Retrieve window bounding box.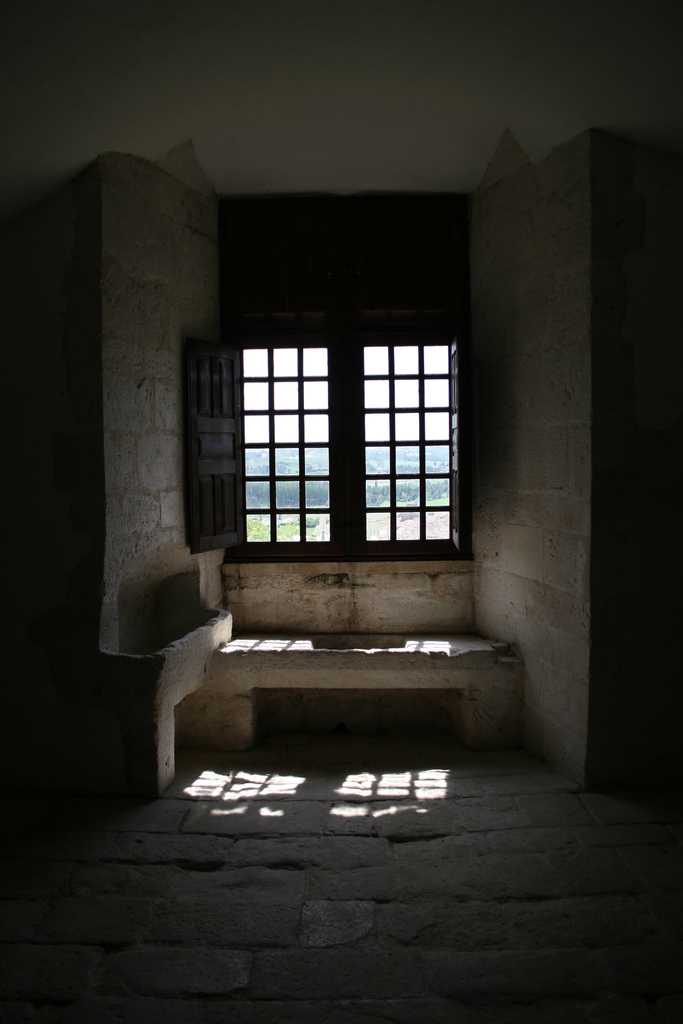
Bounding box: Rect(243, 321, 329, 545).
